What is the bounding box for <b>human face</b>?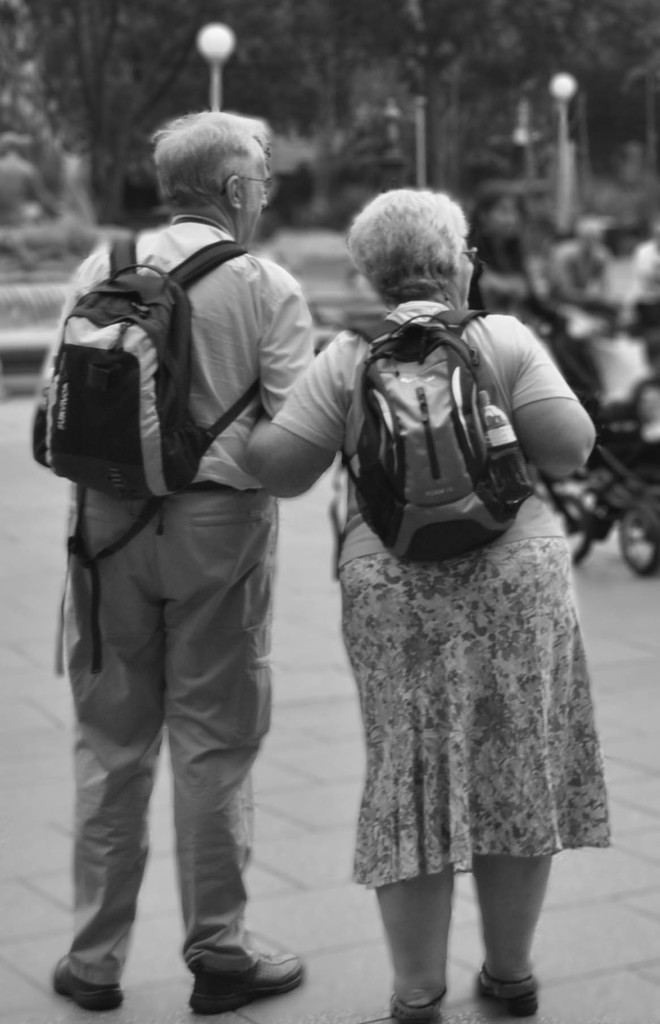
239, 141, 268, 250.
